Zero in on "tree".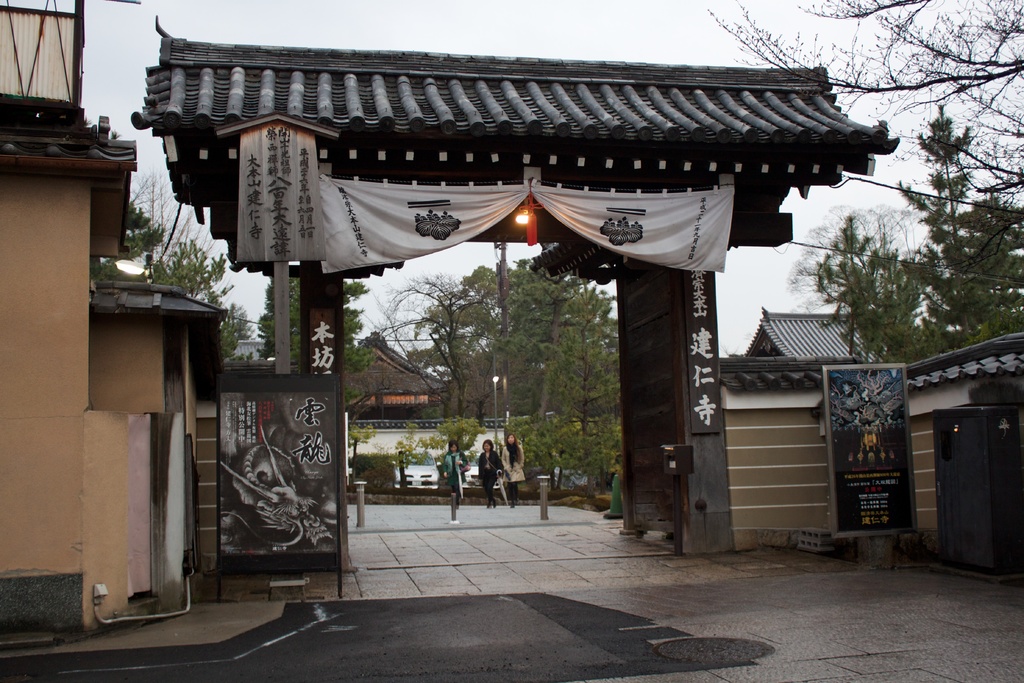
Zeroed in: l=145, t=237, r=247, b=363.
